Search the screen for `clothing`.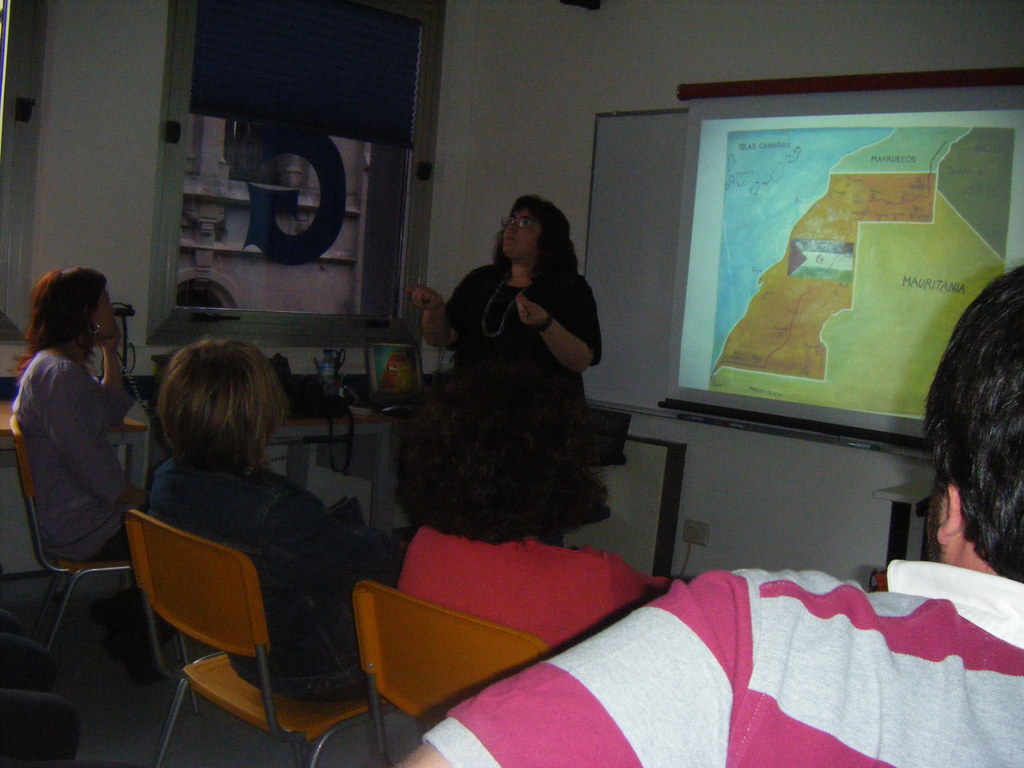
Found at rect(148, 450, 396, 702).
